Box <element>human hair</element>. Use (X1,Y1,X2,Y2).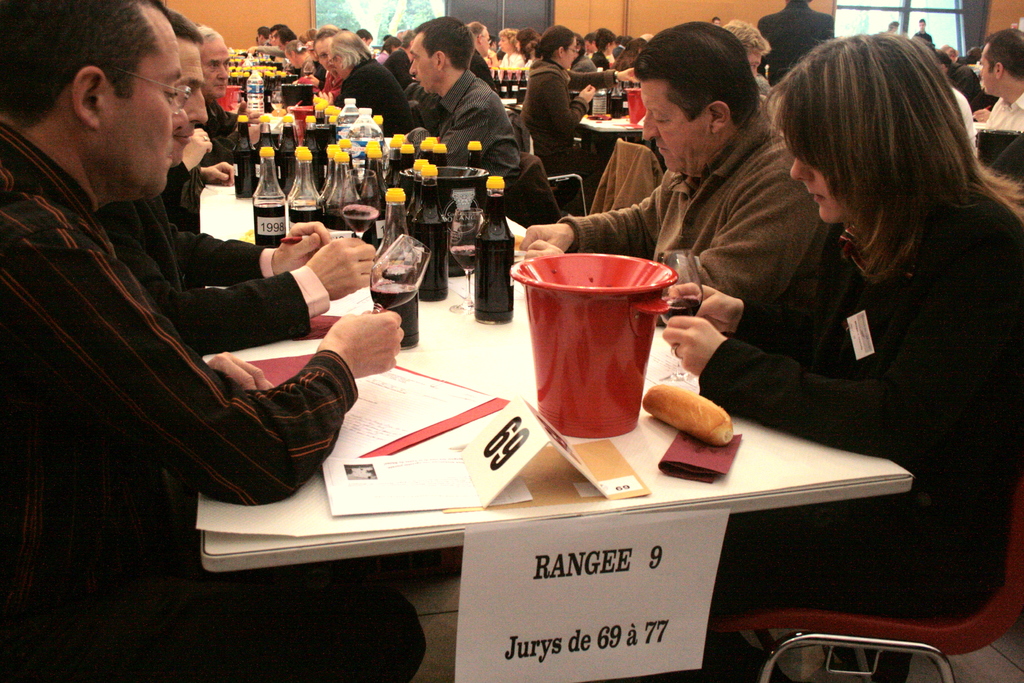
(632,21,762,124).
